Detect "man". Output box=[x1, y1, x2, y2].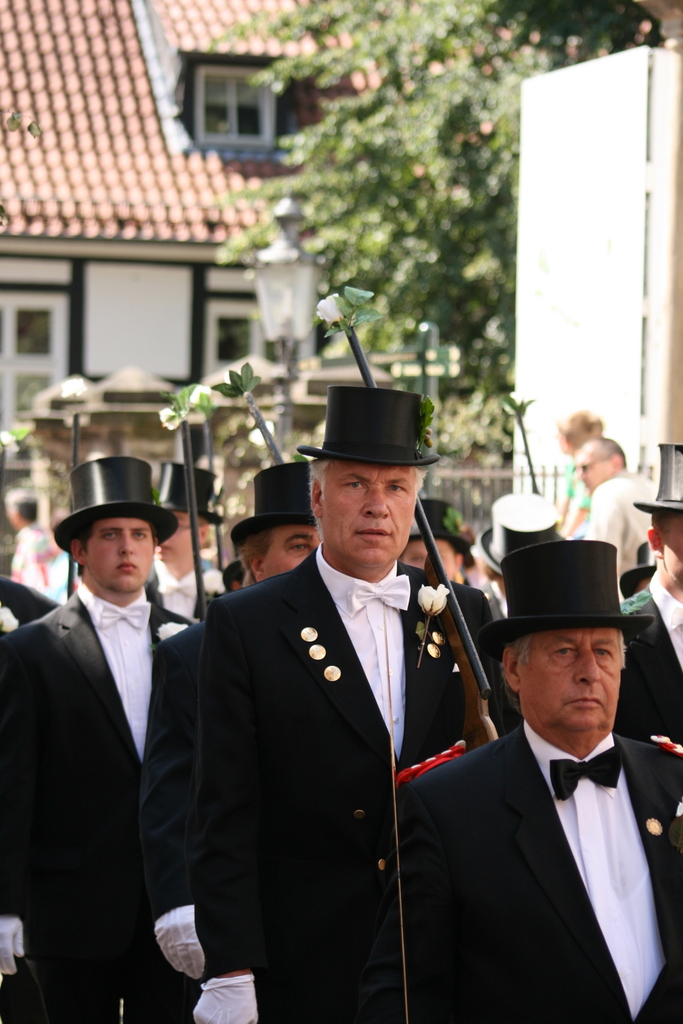
box=[404, 499, 476, 597].
